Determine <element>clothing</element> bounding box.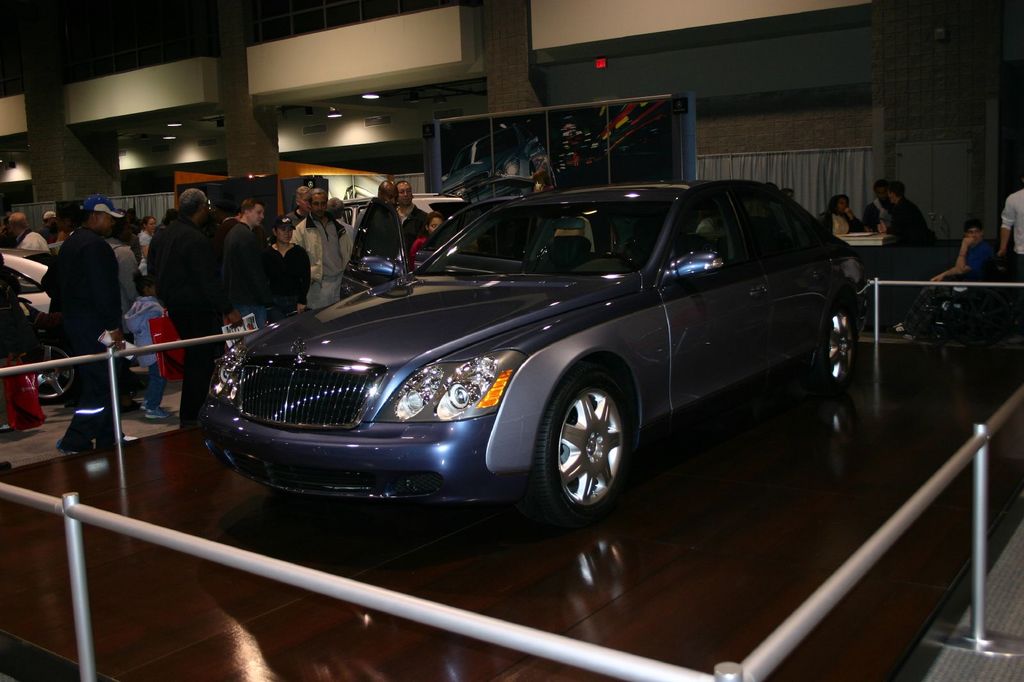
Determined: (265, 238, 312, 318).
